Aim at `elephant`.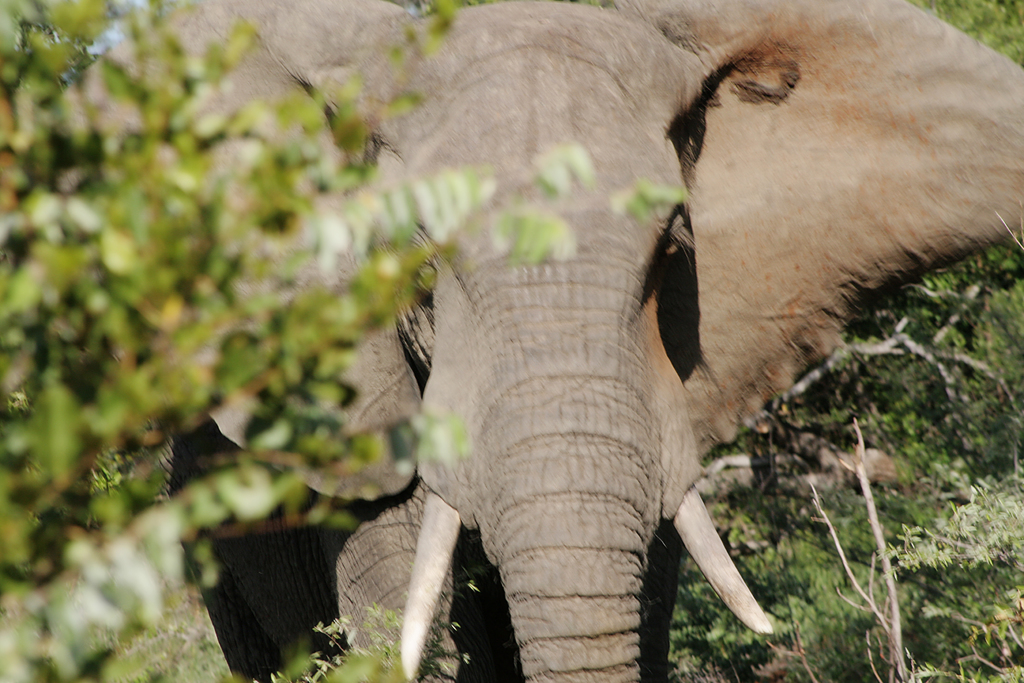
Aimed at 51/0/1023/682.
